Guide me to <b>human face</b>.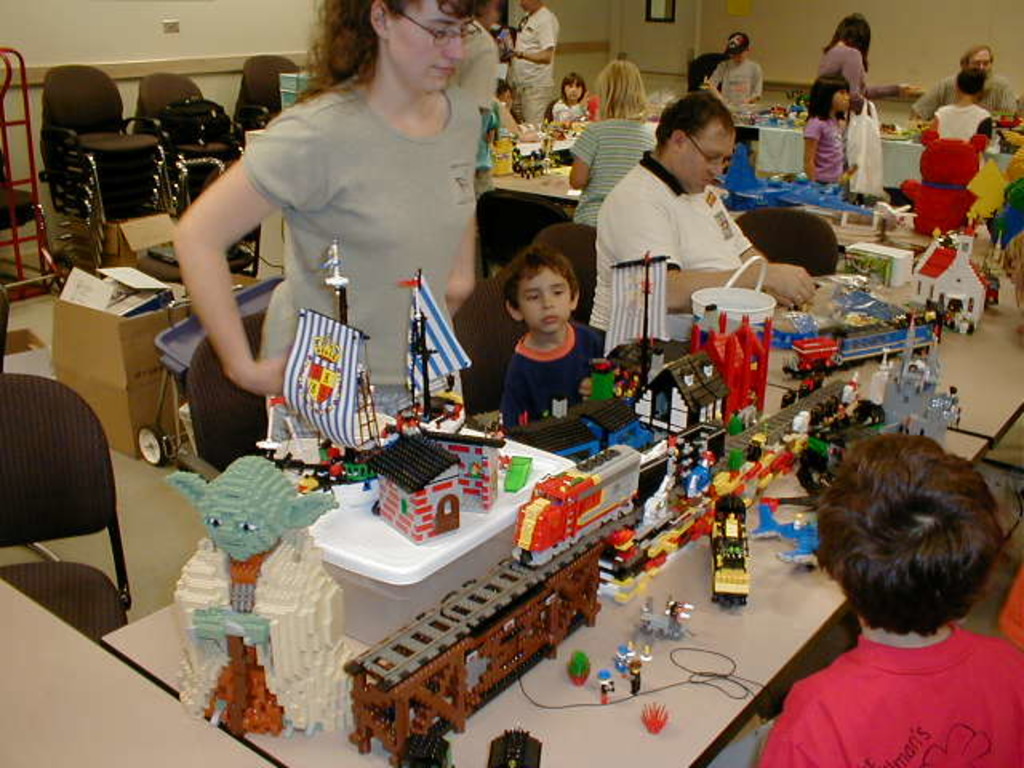
Guidance: select_region(669, 110, 734, 189).
